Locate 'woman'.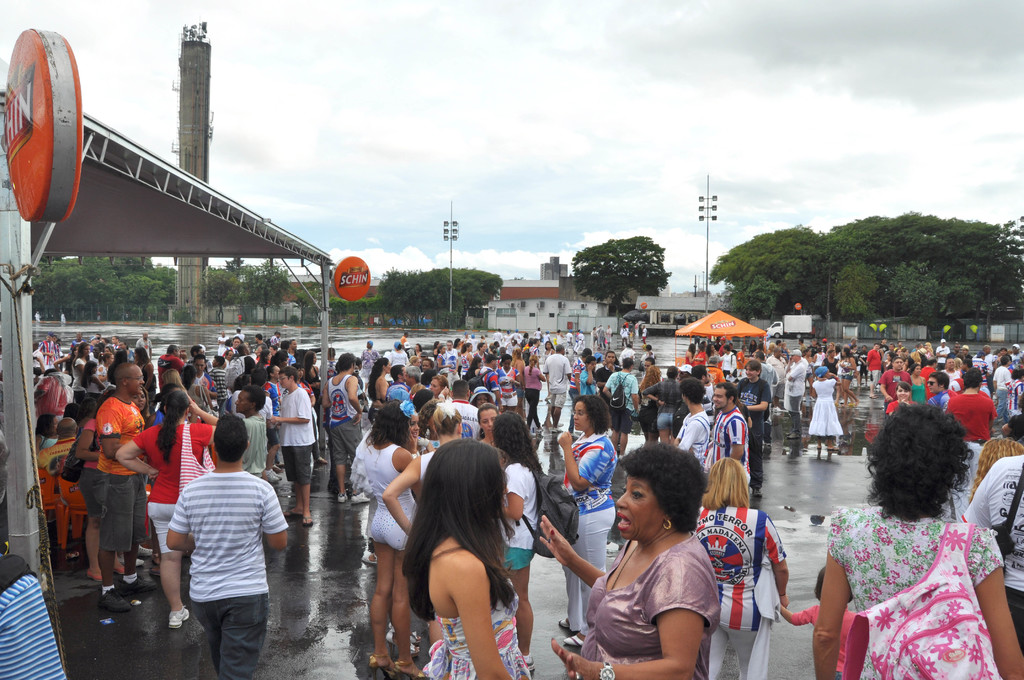
Bounding box: <region>497, 408, 546, 667</region>.
